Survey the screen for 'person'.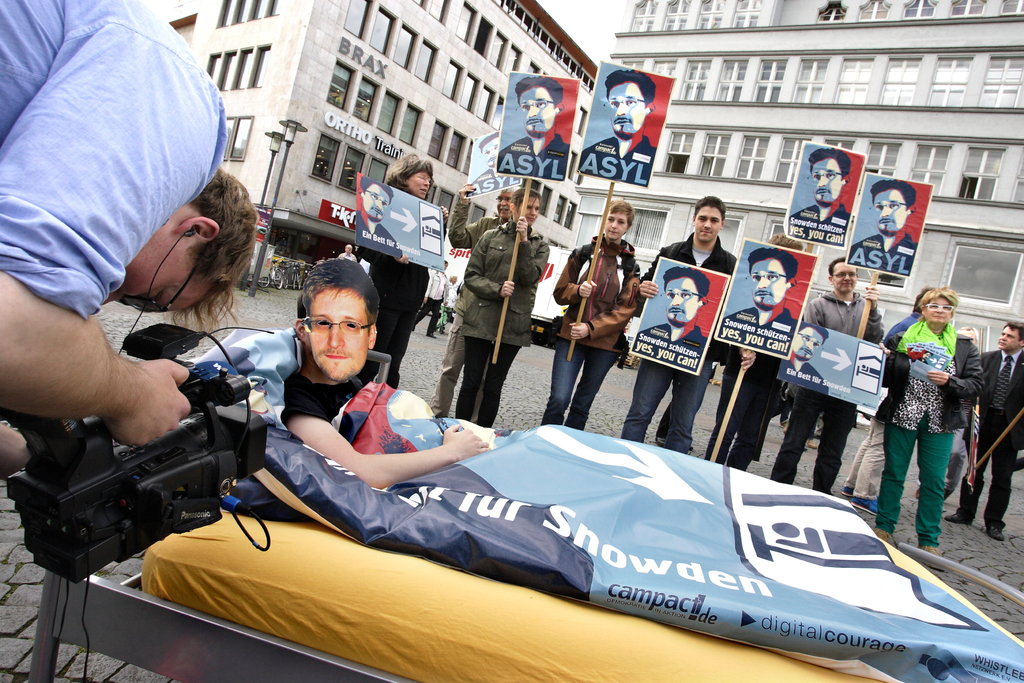
Survey found: box=[848, 178, 915, 273].
